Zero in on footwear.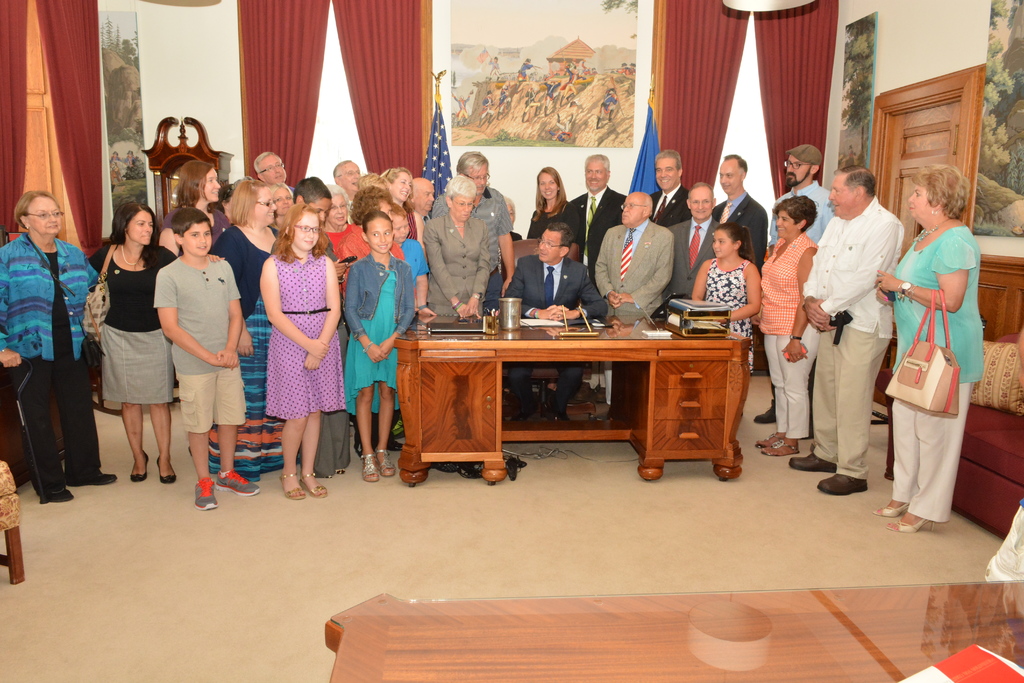
Zeroed in: [x1=783, y1=453, x2=838, y2=474].
